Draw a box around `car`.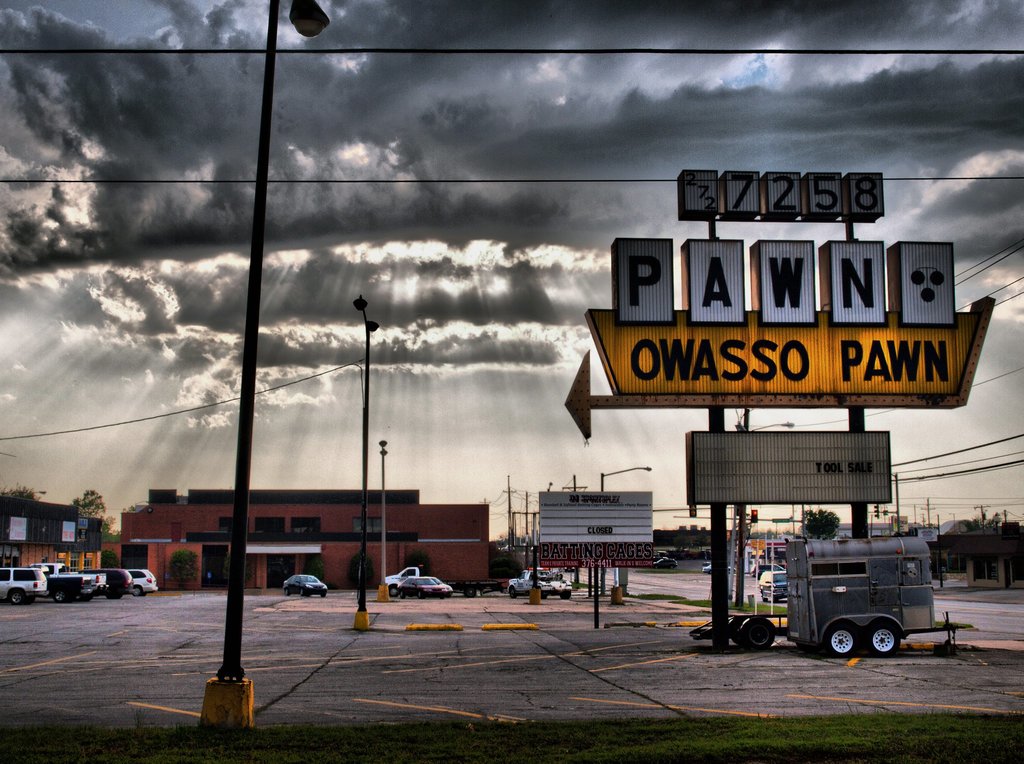
bbox=[760, 571, 792, 603].
